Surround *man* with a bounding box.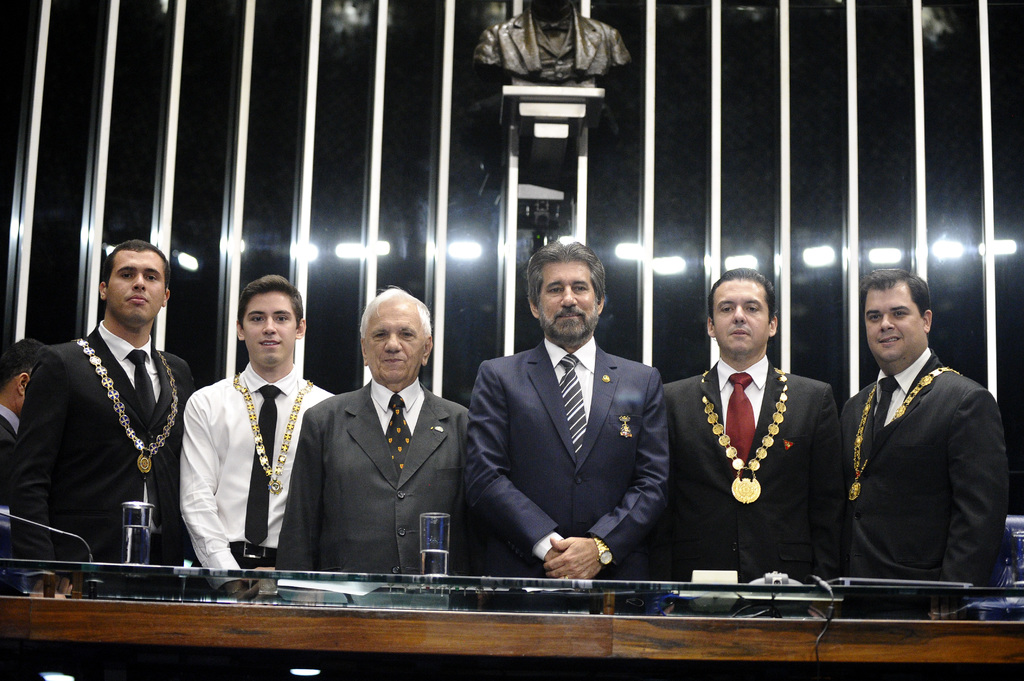
crop(0, 340, 50, 582).
